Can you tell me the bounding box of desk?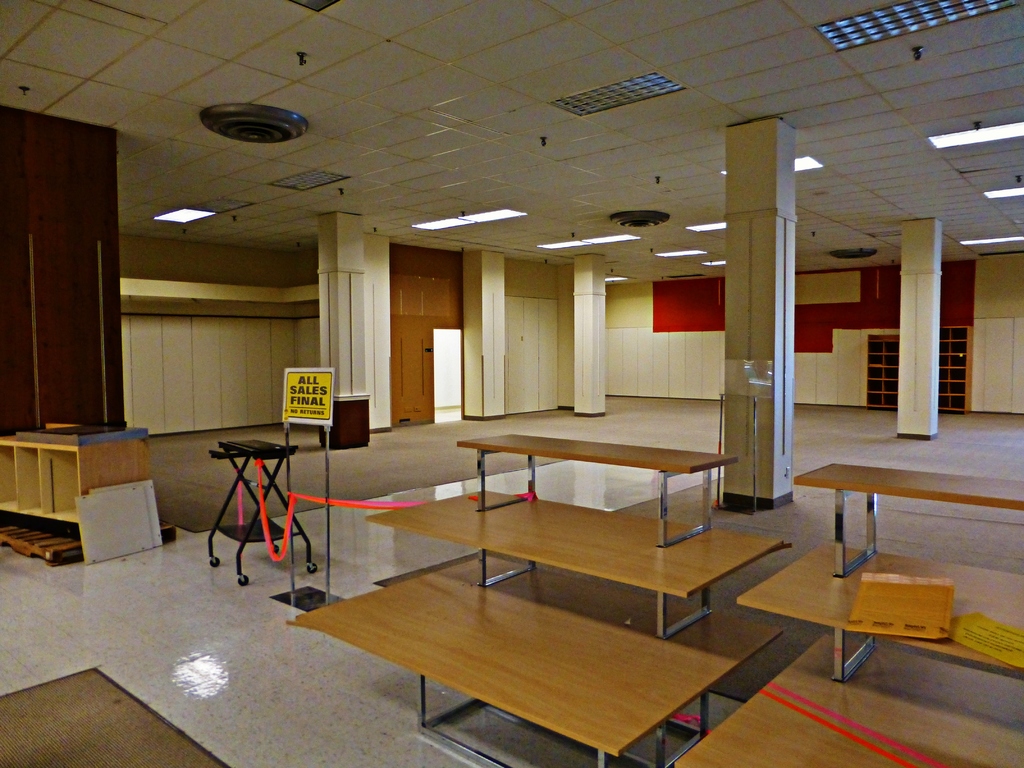
left=3, top=419, right=174, bottom=542.
